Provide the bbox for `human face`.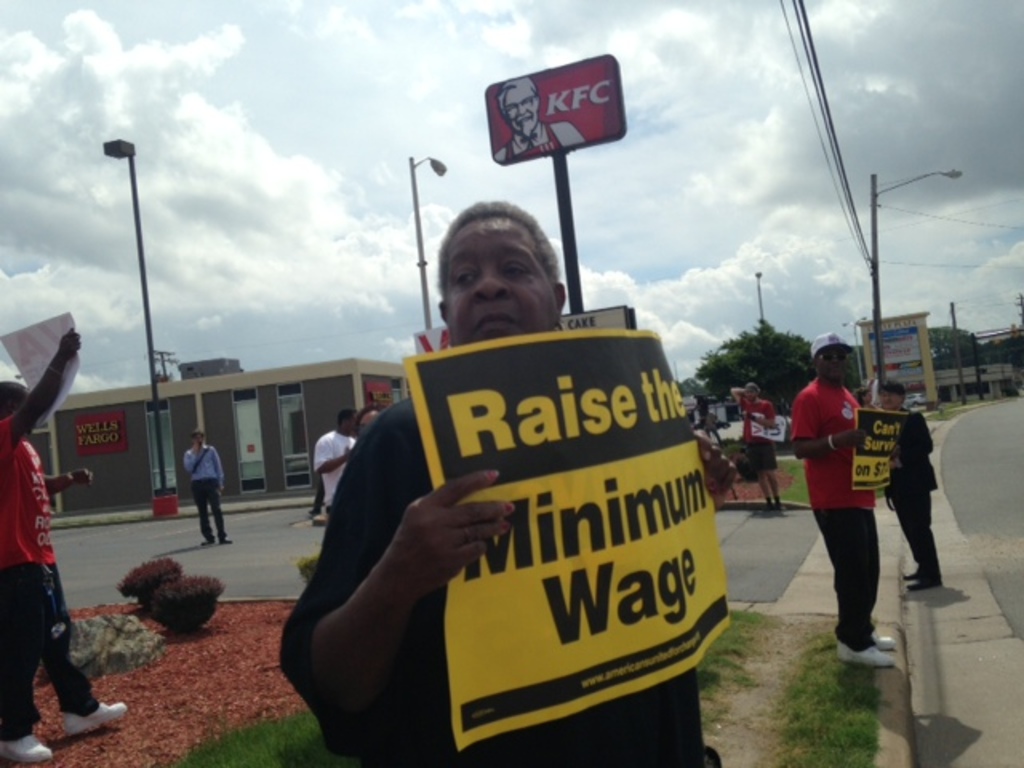
bbox=(878, 386, 904, 408).
